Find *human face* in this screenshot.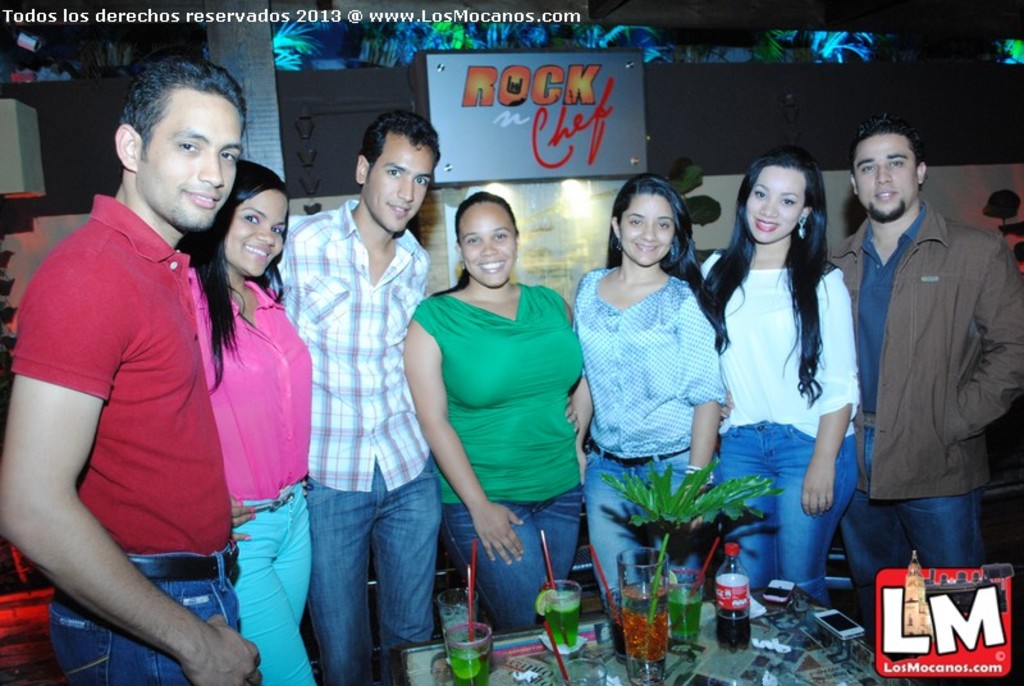
The bounding box for *human face* is bbox=[621, 195, 669, 262].
